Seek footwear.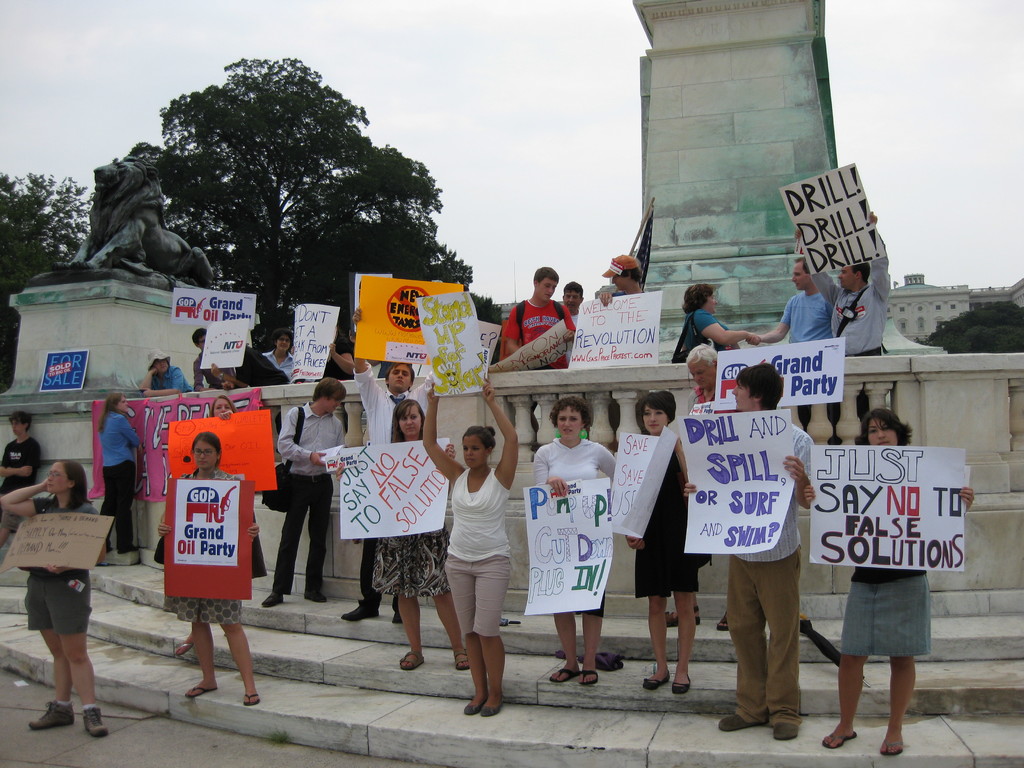
bbox=(667, 668, 693, 695).
